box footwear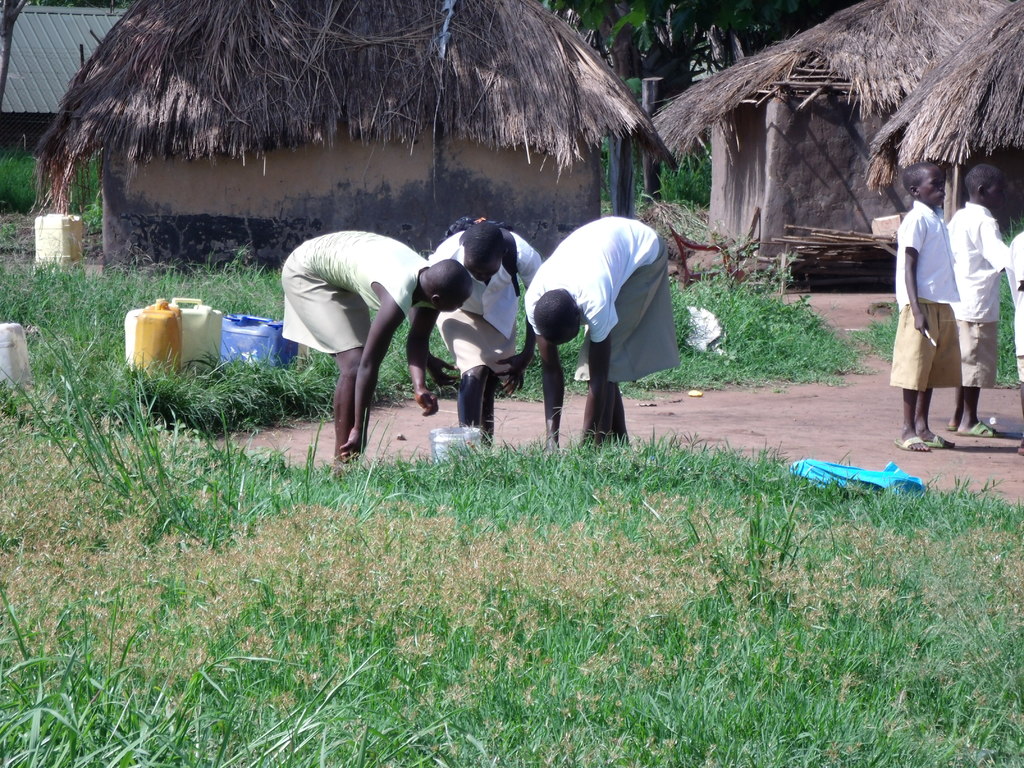
bbox(895, 435, 929, 451)
